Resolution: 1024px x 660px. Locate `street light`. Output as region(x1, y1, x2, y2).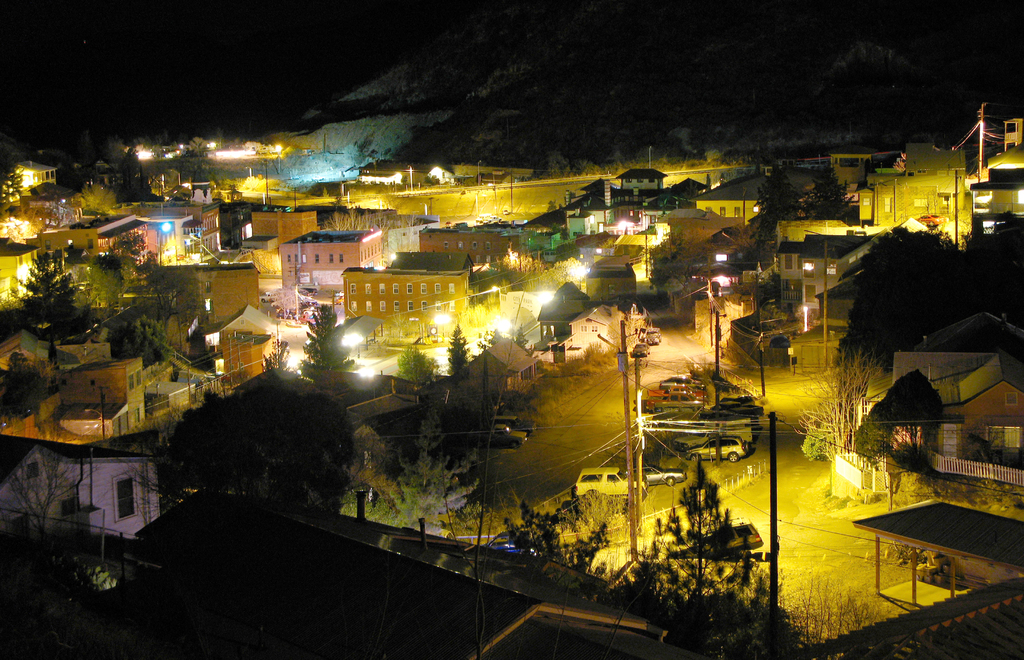
region(627, 338, 653, 537).
